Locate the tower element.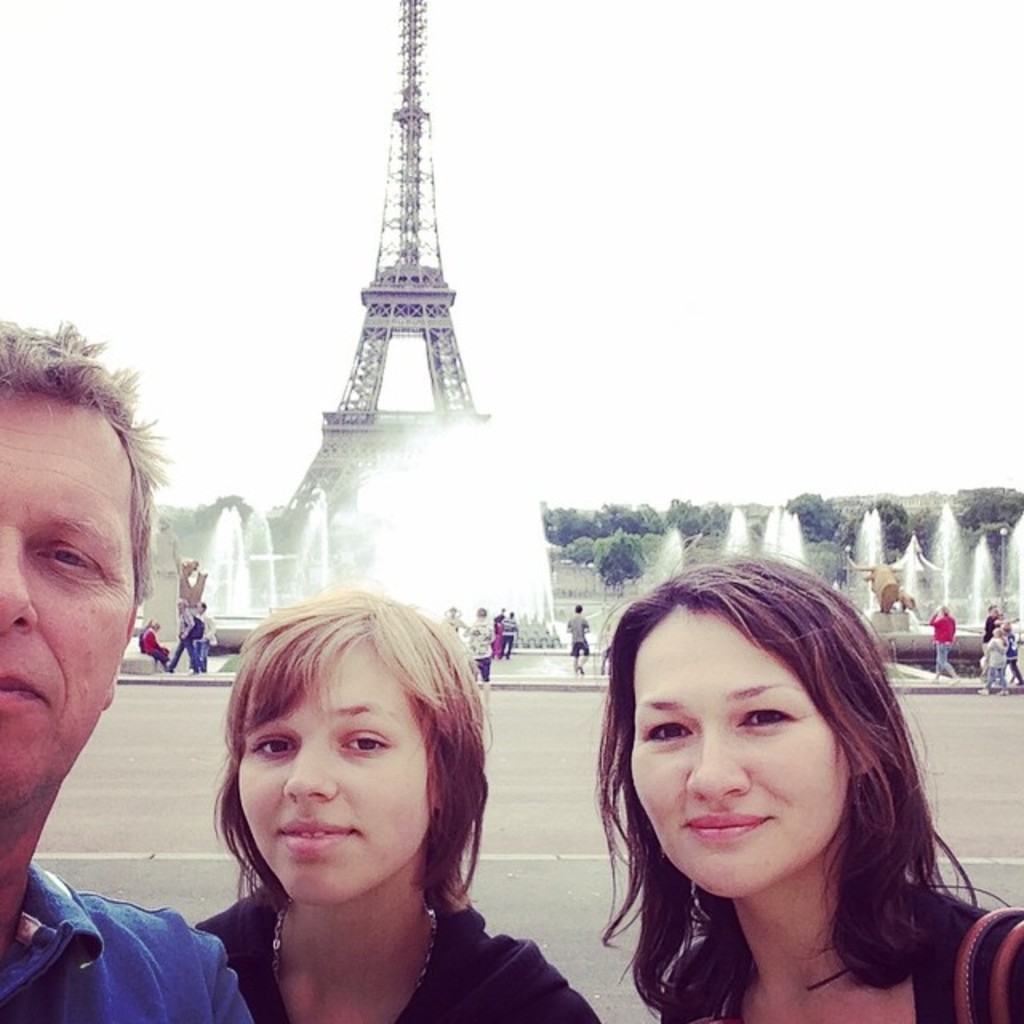
Element bbox: Rect(267, 0, 488, 570).
